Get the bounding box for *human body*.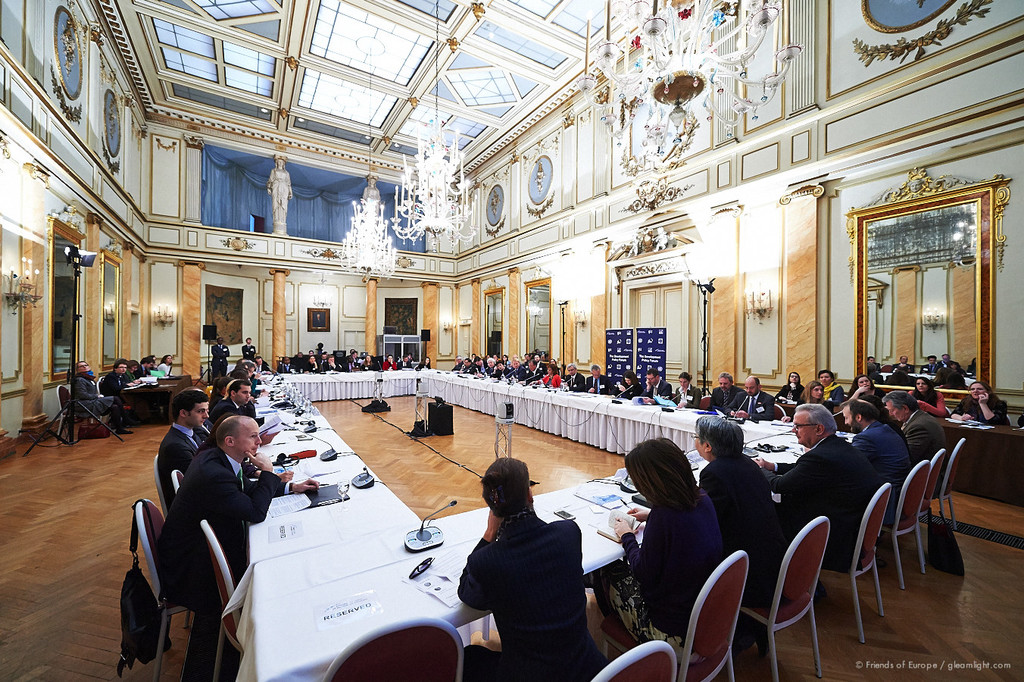
<region>157, 359, 172, 371</region>.
